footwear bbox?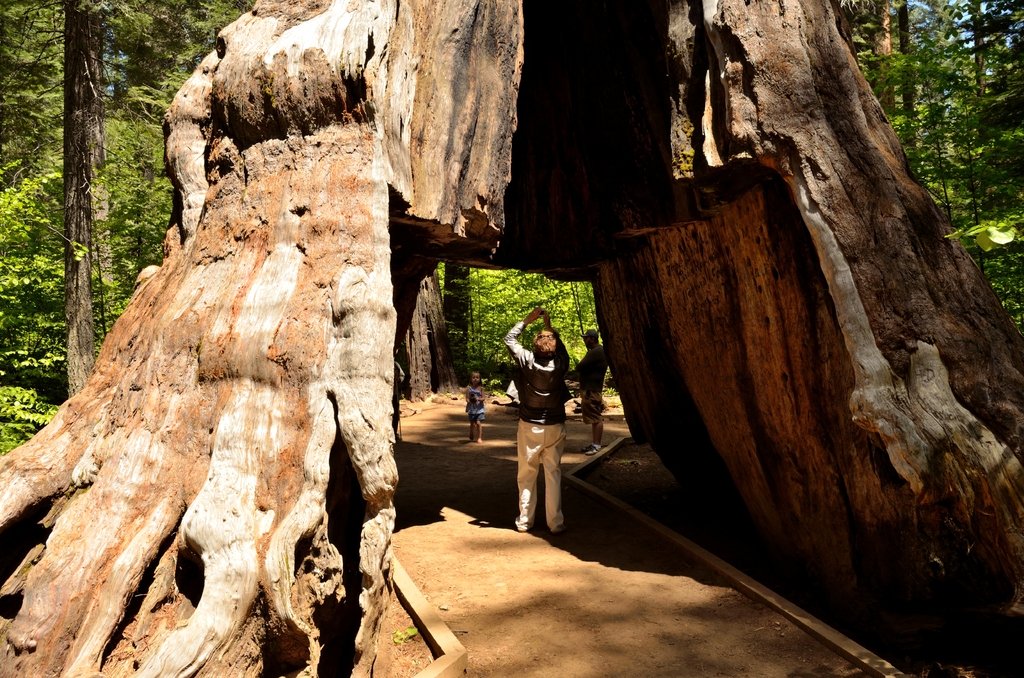
bbox=(476, 437, 481, 441)
